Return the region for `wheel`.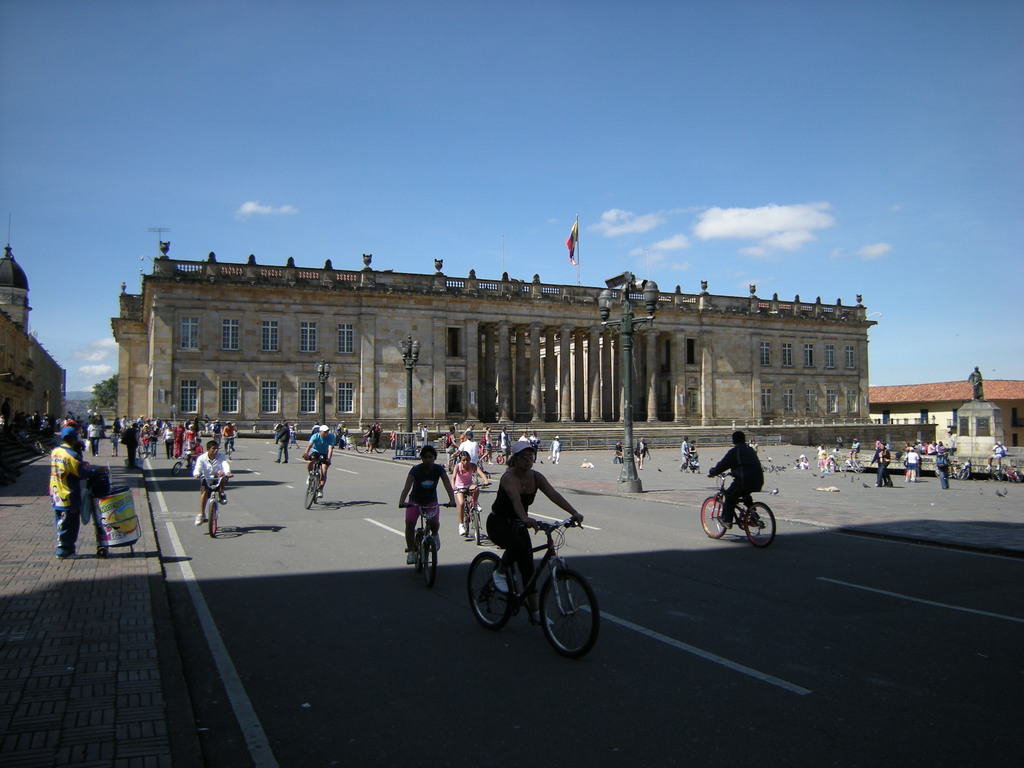
(415,540,423,572).
